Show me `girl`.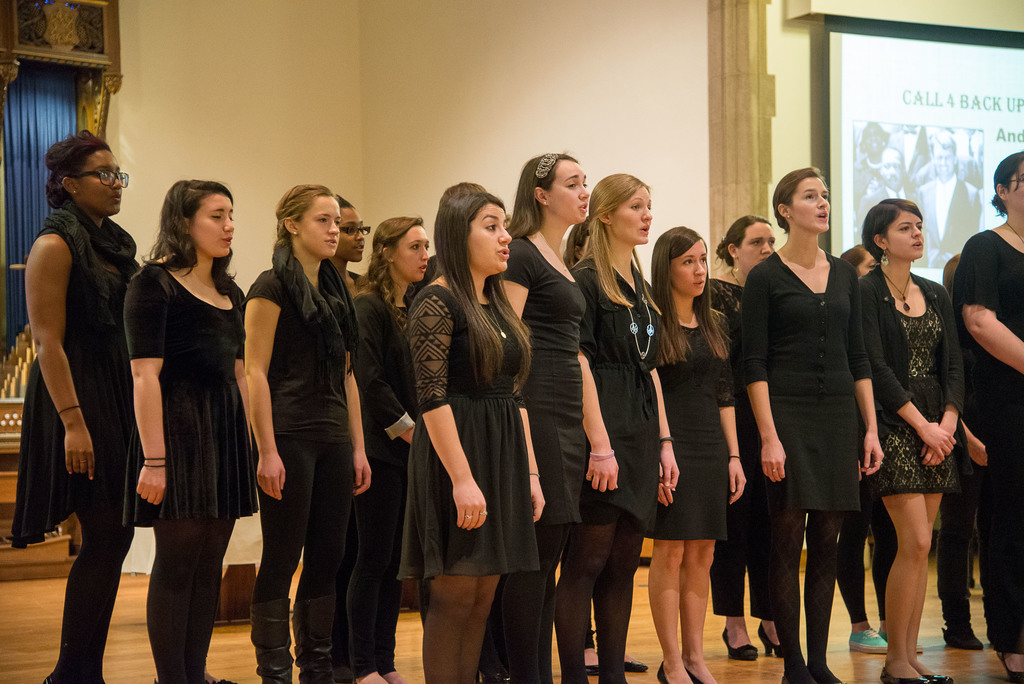
`girl` is here: region(651, 227, 748, 683).
